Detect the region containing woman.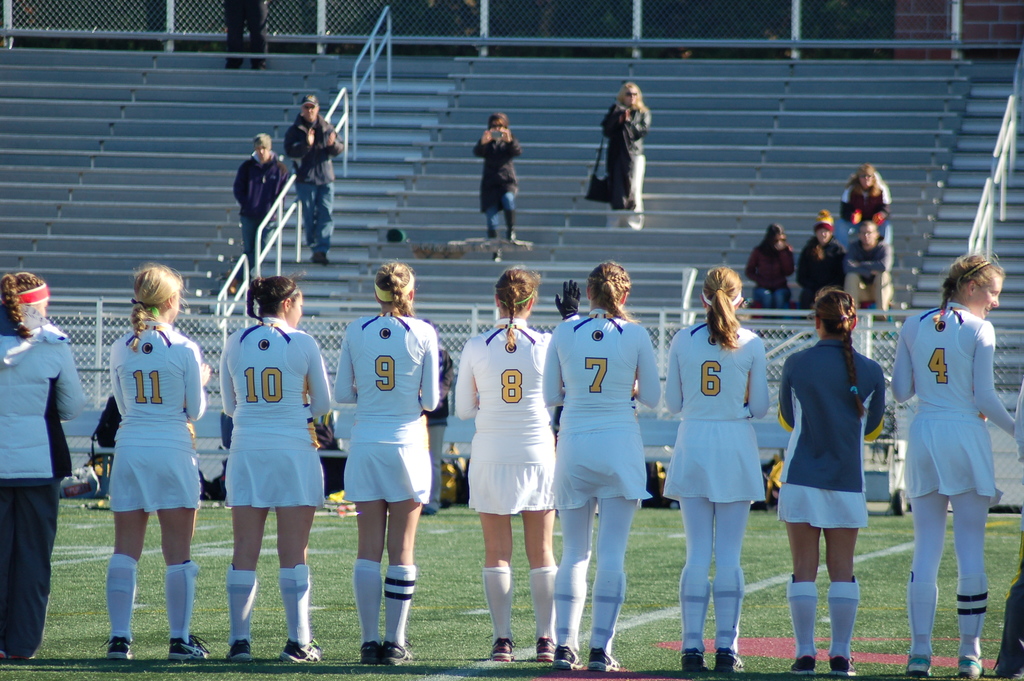
select_region(607, 76, 651, 231).
